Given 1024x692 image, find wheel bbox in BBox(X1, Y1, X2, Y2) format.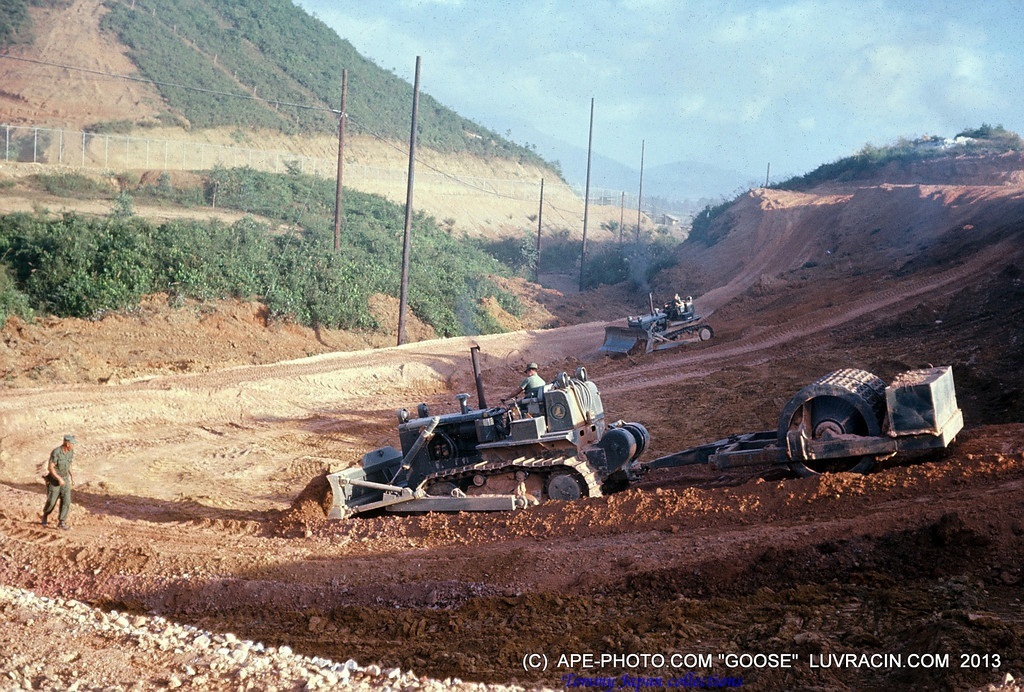
BBox(605, 429, 636, 474).
